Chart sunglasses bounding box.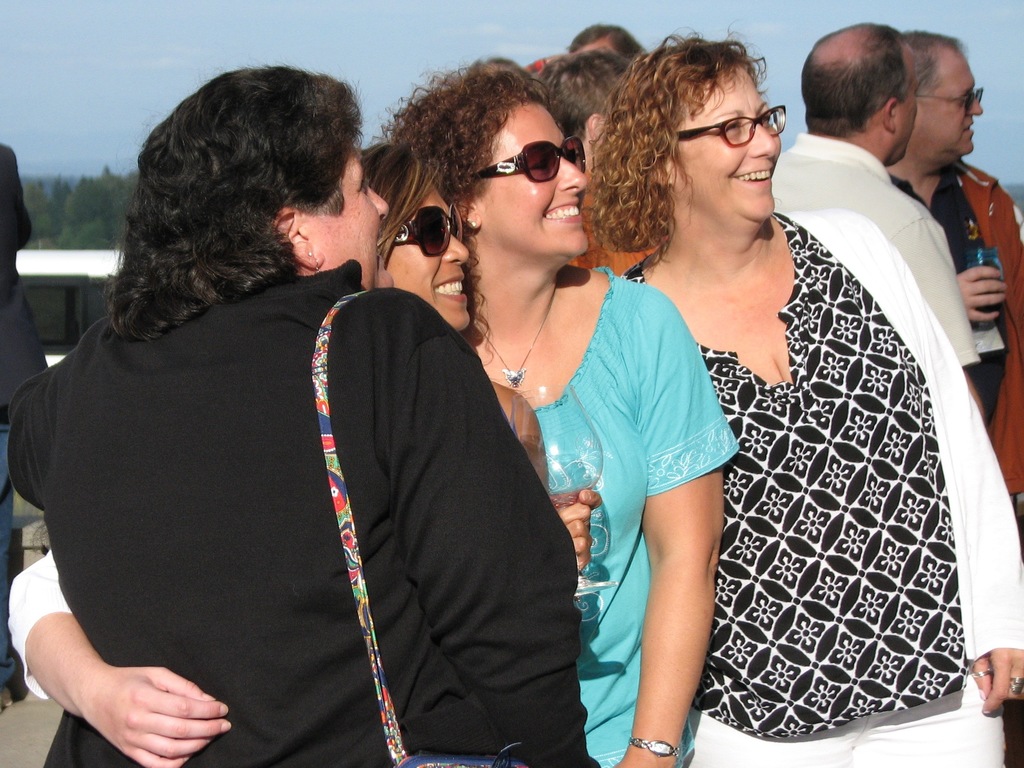
Charted: detection(918, 83, 984, 118).
